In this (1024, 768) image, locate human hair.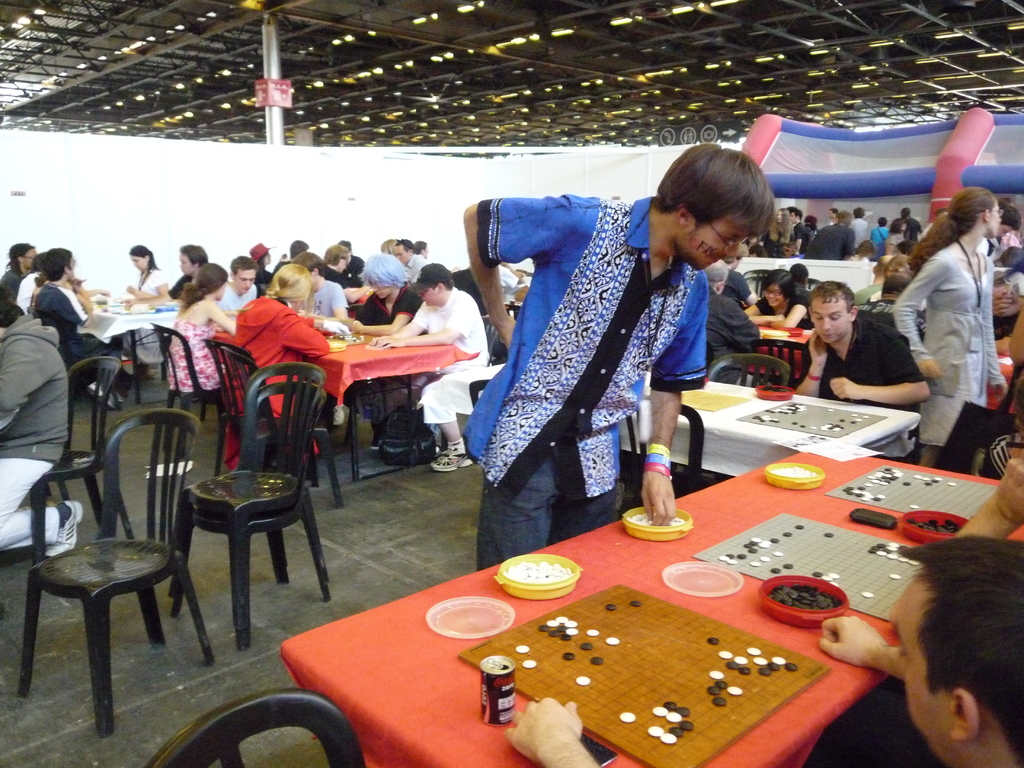
Bounding box: (x1=1, y1=242, x2=29, y2=275).
